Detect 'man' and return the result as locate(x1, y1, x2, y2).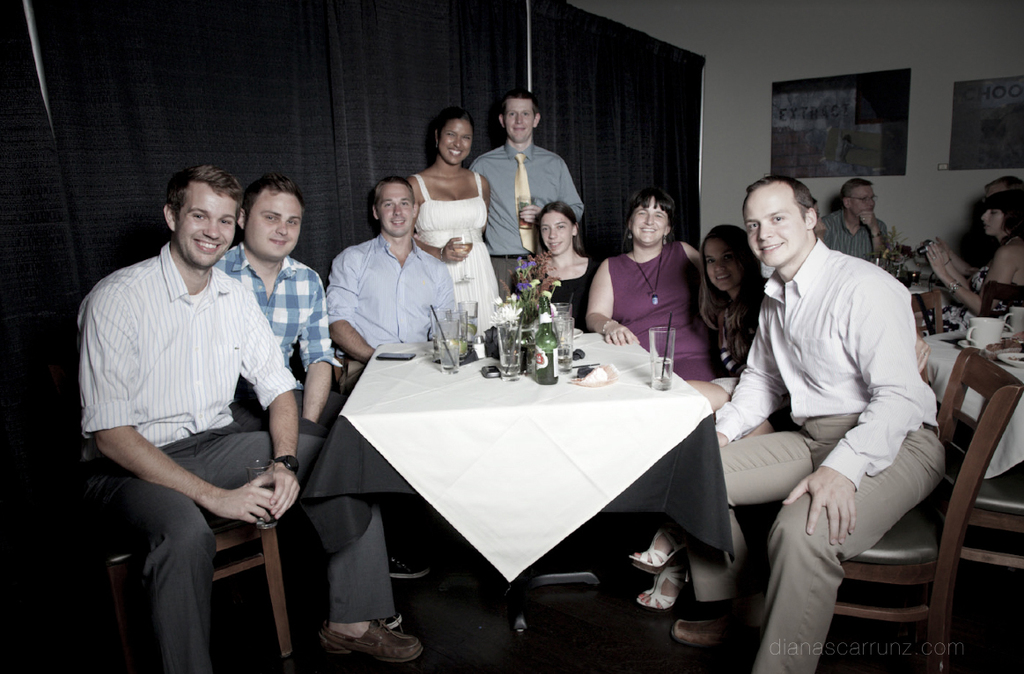
locate(74, 162, 425, 673).
